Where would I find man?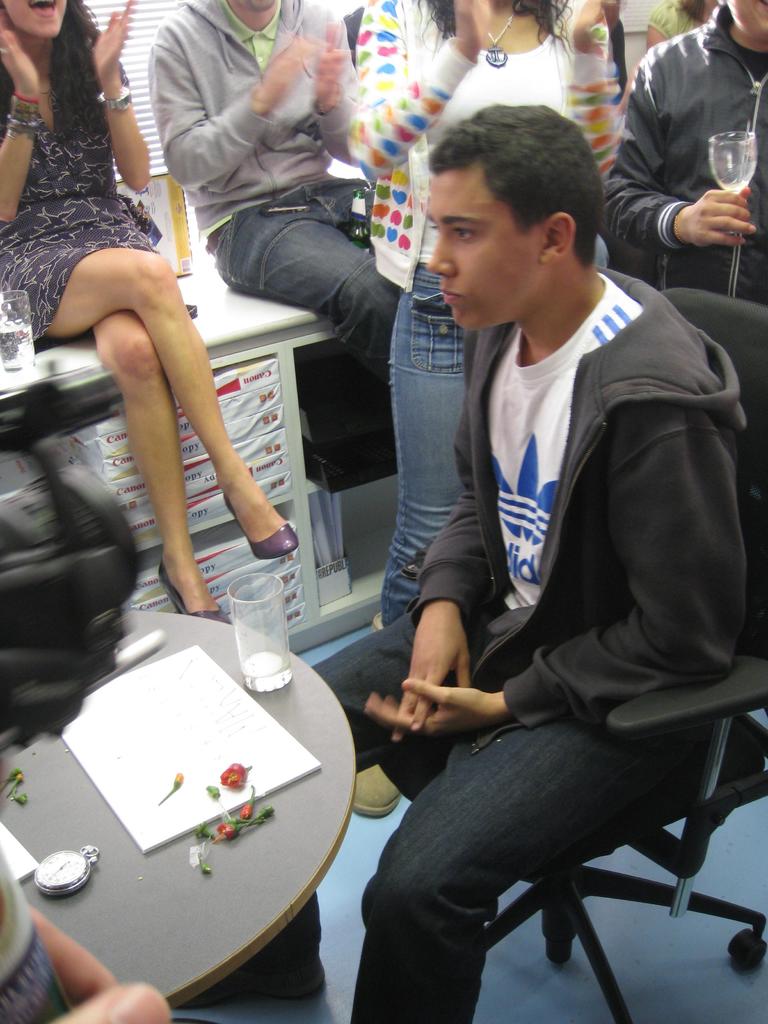
At bbox=[150, 0, 404, 385].
